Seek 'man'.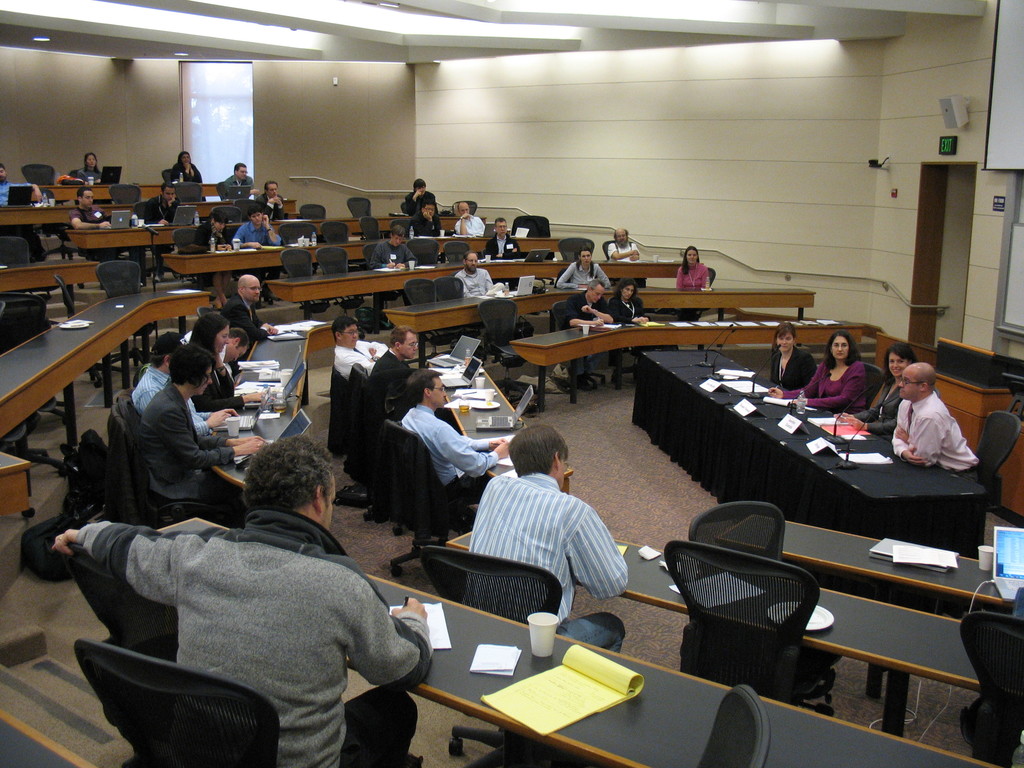
{"x1": 223, "y1": 275, "x2": 276, "y2": 344}.
